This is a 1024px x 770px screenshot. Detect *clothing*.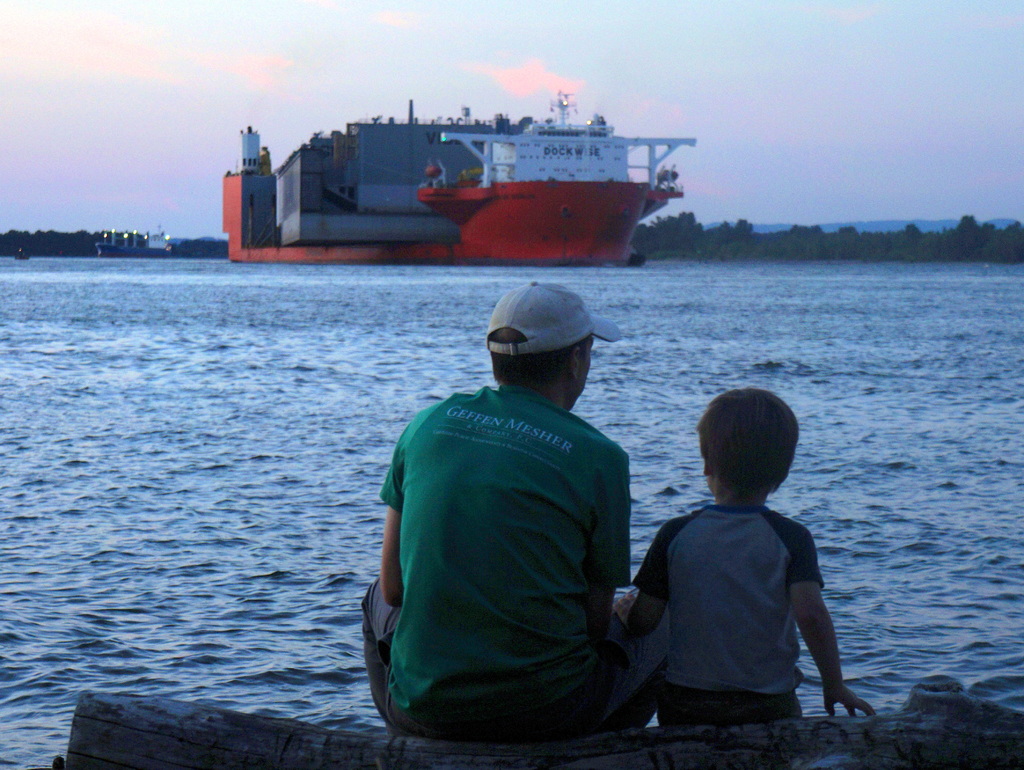
x1=639, y1=462, x2=842, y2=736.
